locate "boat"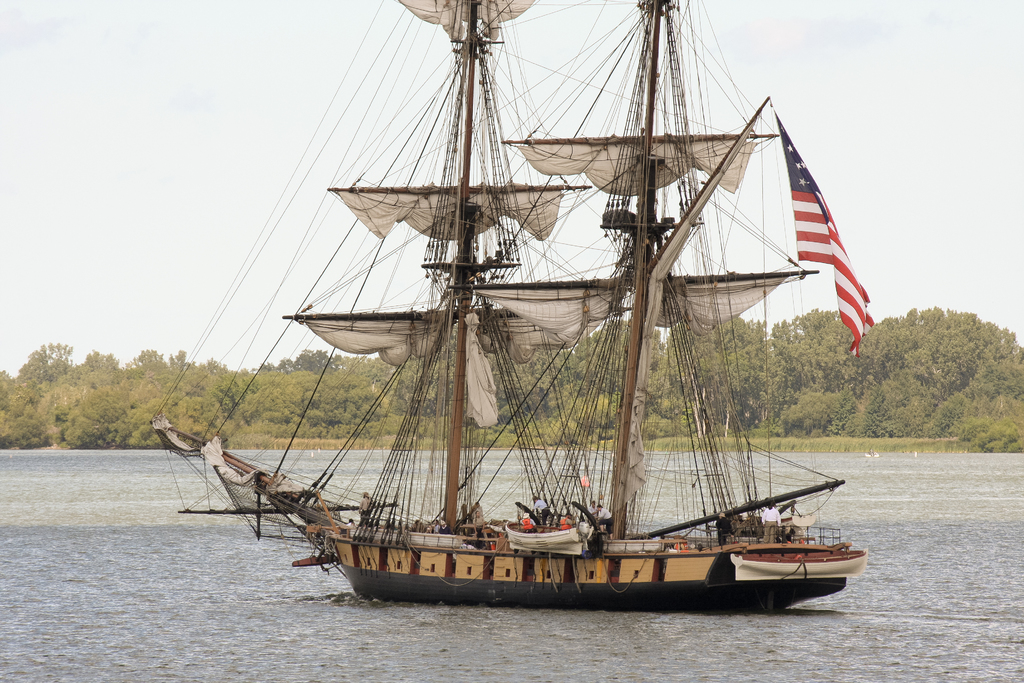
167, 18, 891, 652
